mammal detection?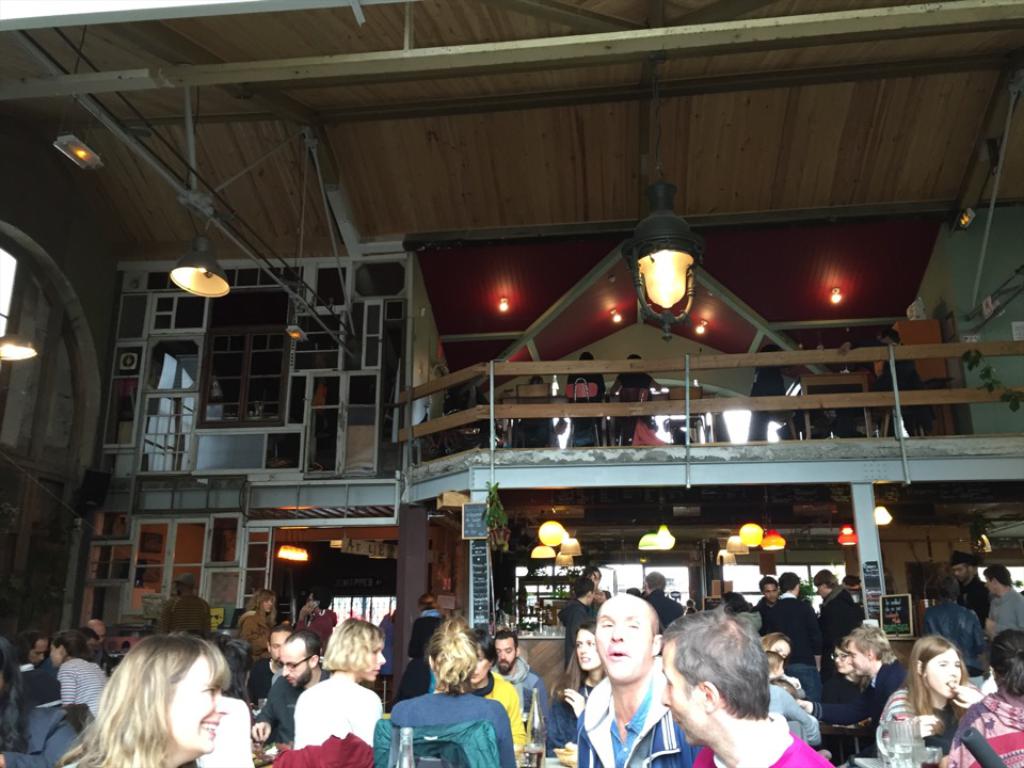
bbox=(514, 370, 562, 451)
